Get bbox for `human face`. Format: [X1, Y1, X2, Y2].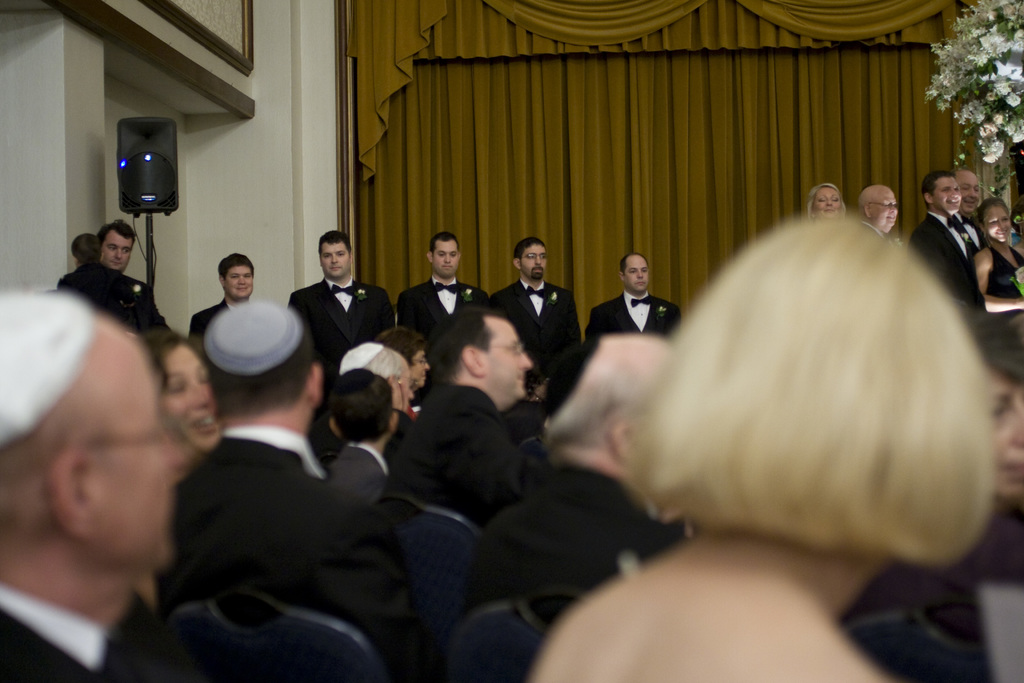
[986, 211, 1010, 242].
